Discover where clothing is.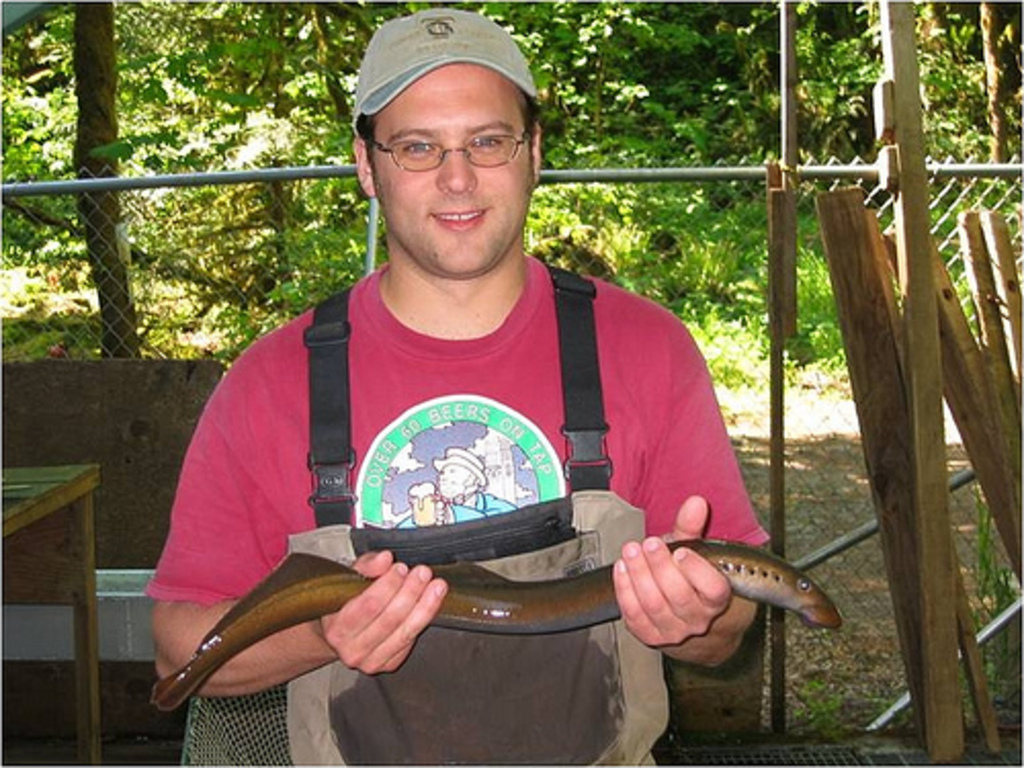
Discovered at left=139, top=248, right=780, bottom=766.
